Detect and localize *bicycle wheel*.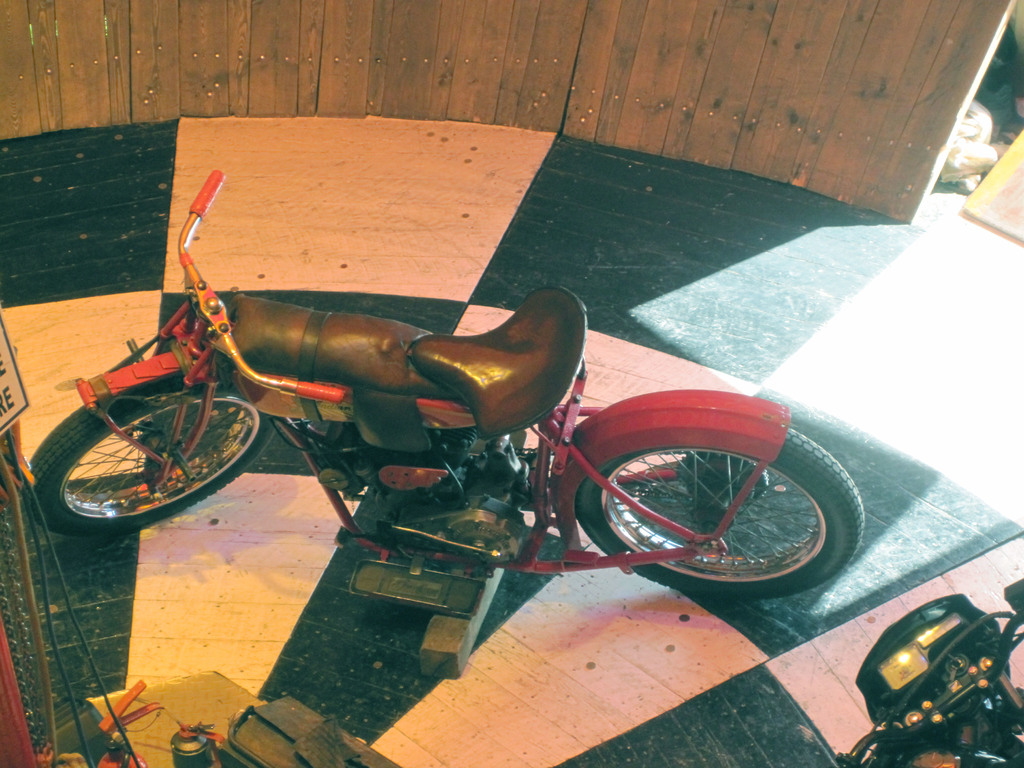
Localized at locate(17, 362, 276, 540).
